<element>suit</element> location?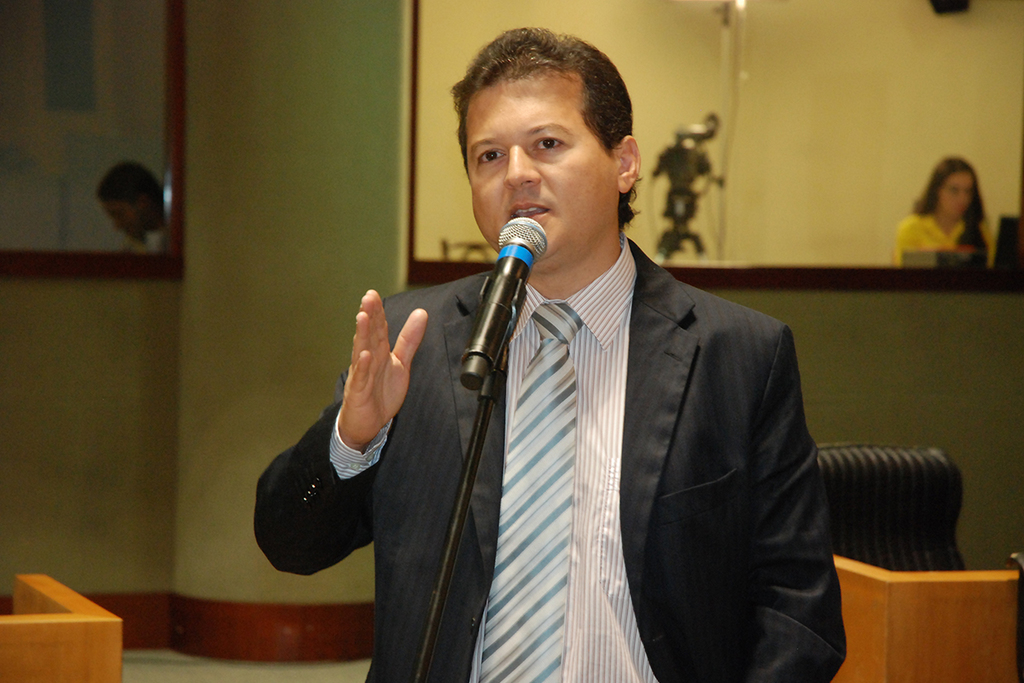
(346,217,773,677)
